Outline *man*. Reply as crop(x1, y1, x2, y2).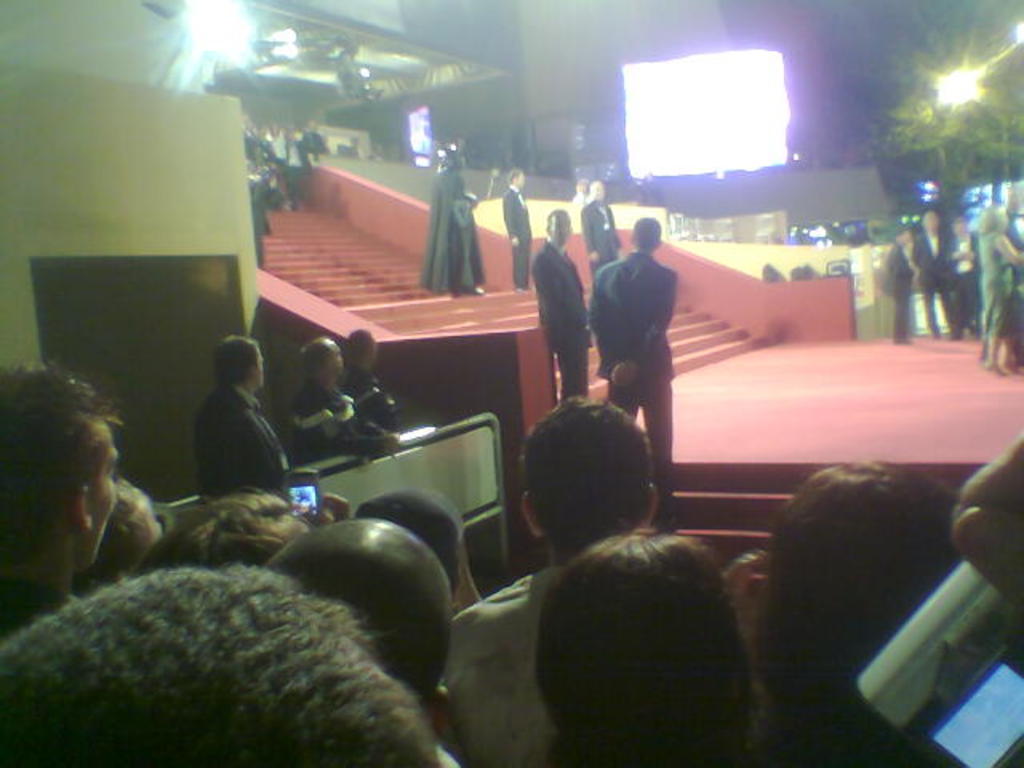
crop(432, 394, 693, 766).
